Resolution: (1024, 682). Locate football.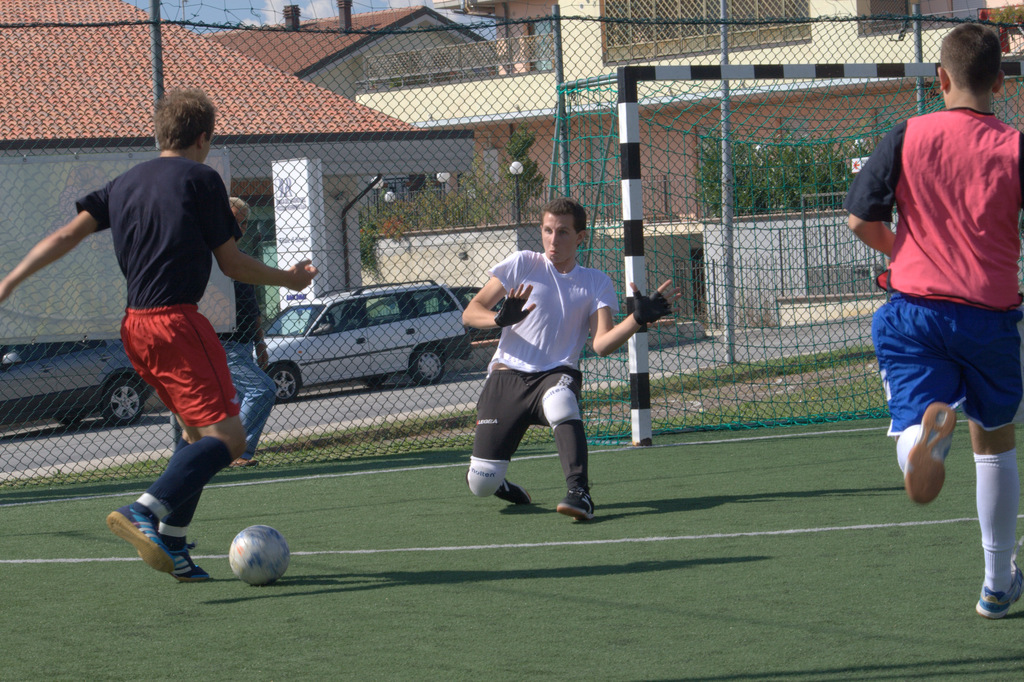
select_region(225, 522, 294, 582).
